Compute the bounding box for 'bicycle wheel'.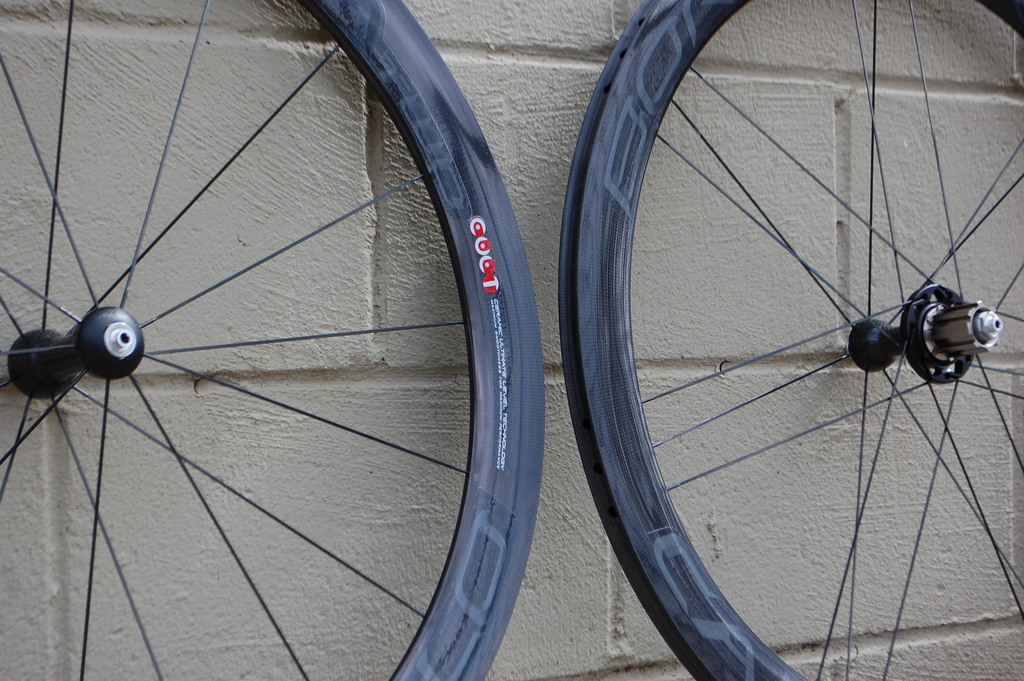
0 0 544 680.
